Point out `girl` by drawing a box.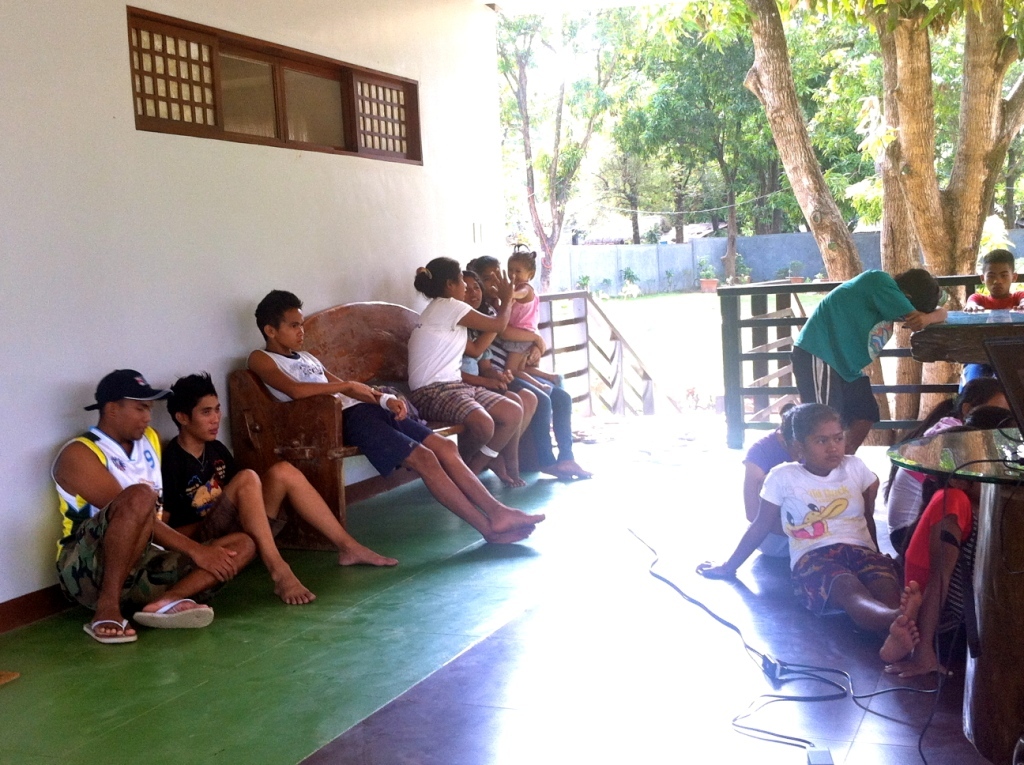
left=493, top=244, right=565, bottom=398.
